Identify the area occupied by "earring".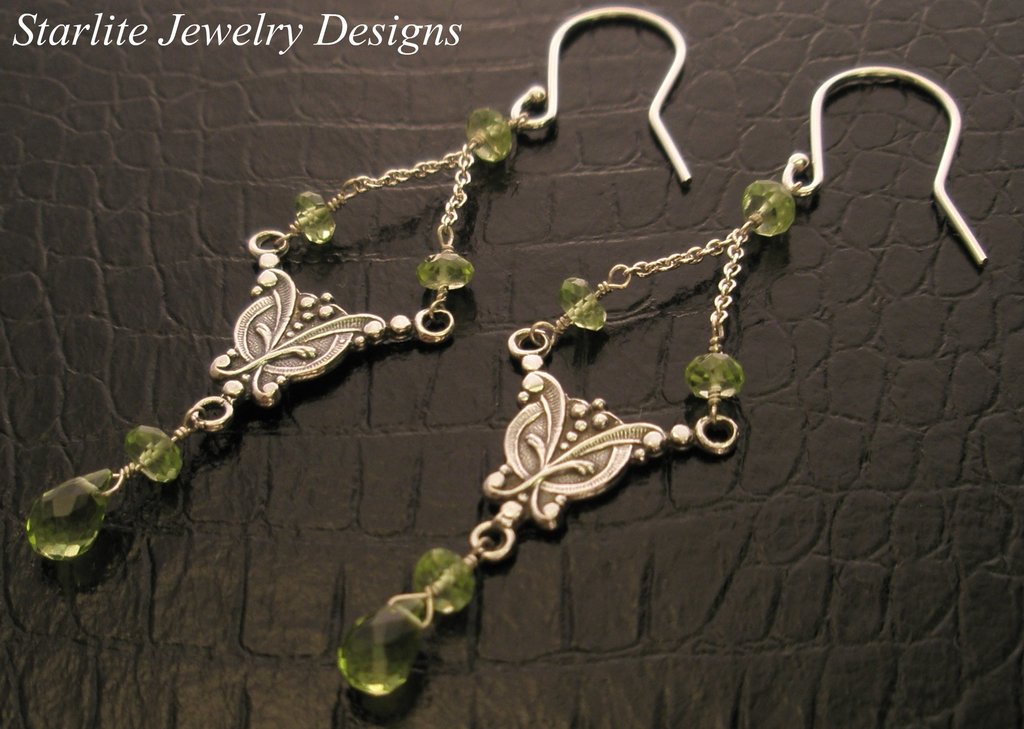
Area: (x1=333, y1=68, x2=995, y2=701).
